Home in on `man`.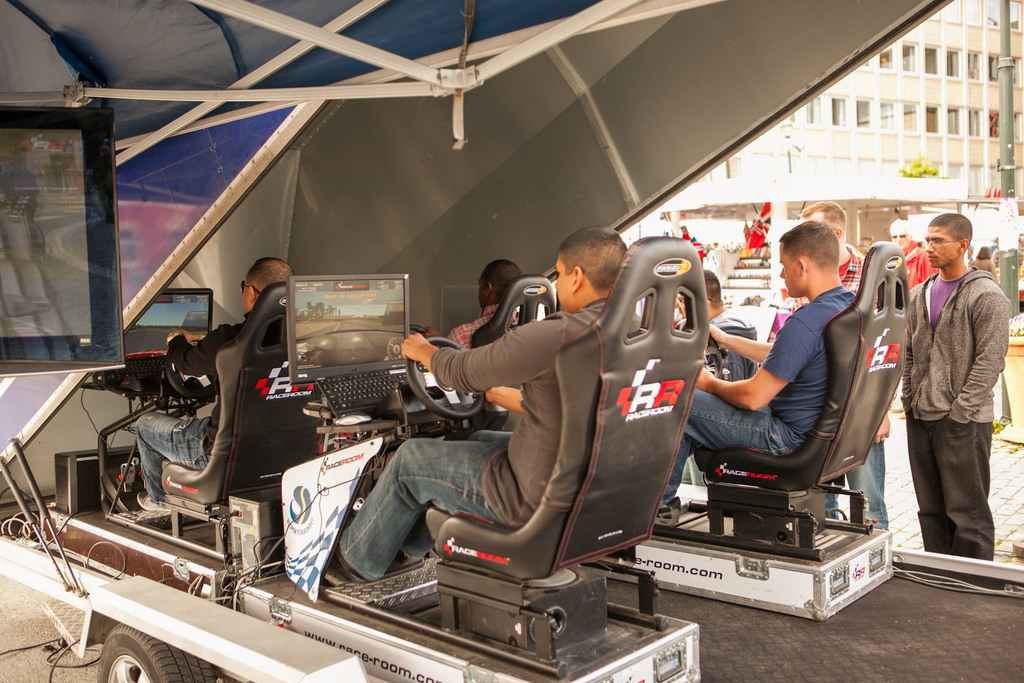
Homed in at crop(891, 218, 937, 294).
